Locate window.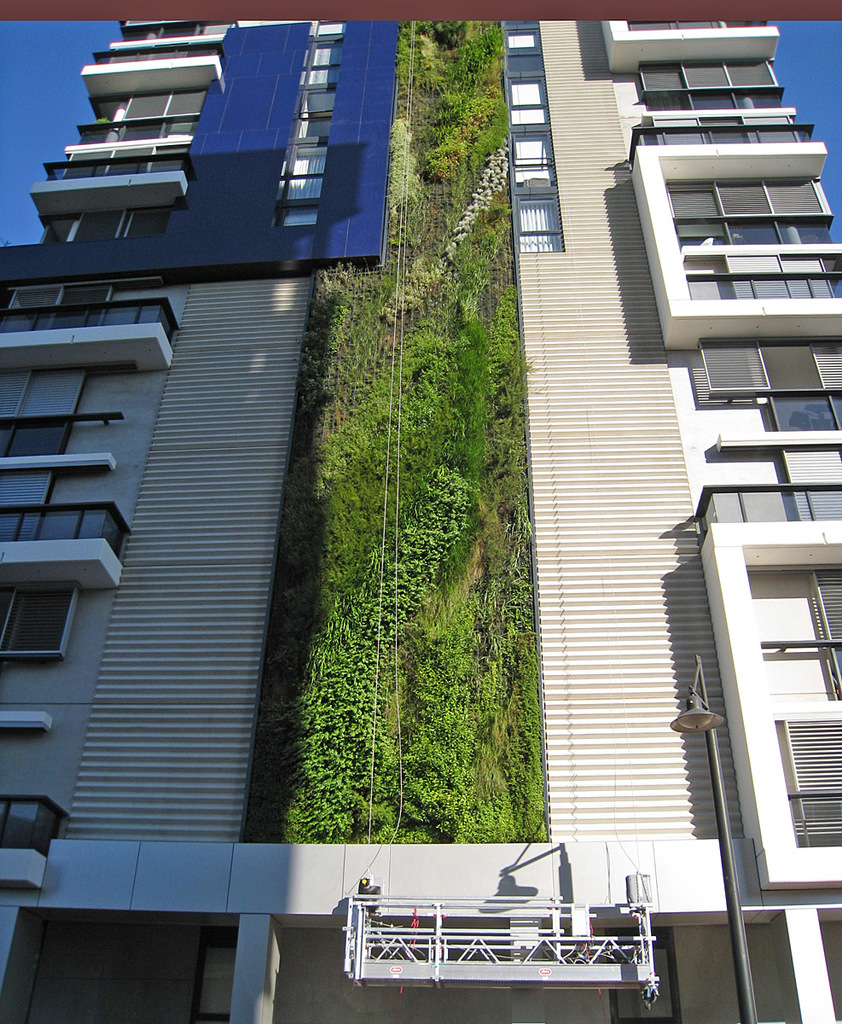
Bounding box: (left=810, top=567, right=841, bottom=698).
